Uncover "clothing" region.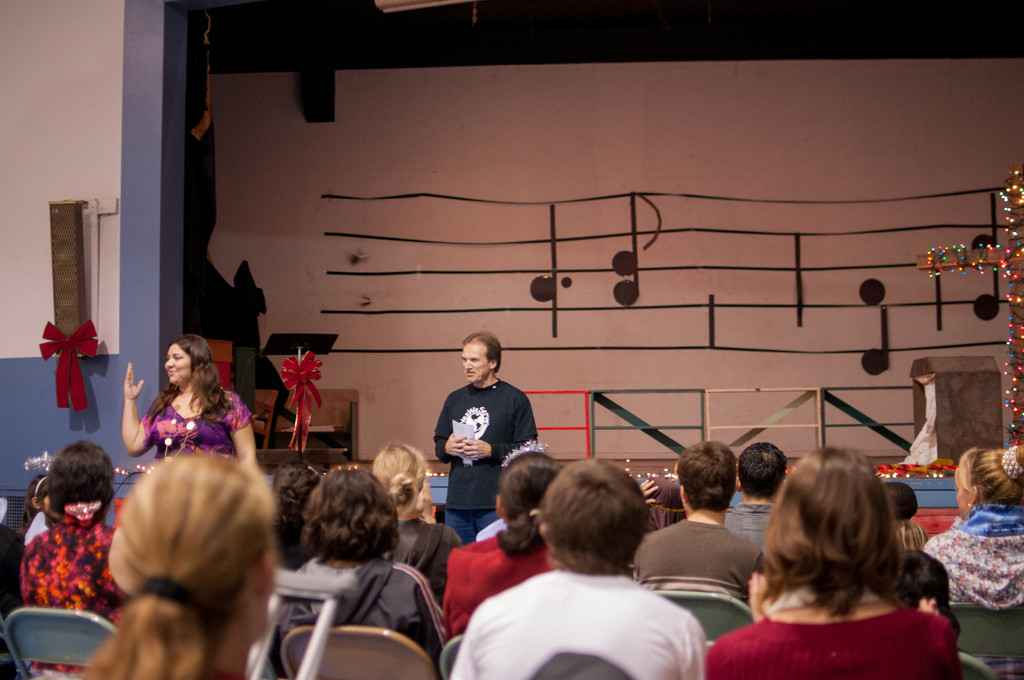
Uncovered: box(921, 505, 1023, 679).
